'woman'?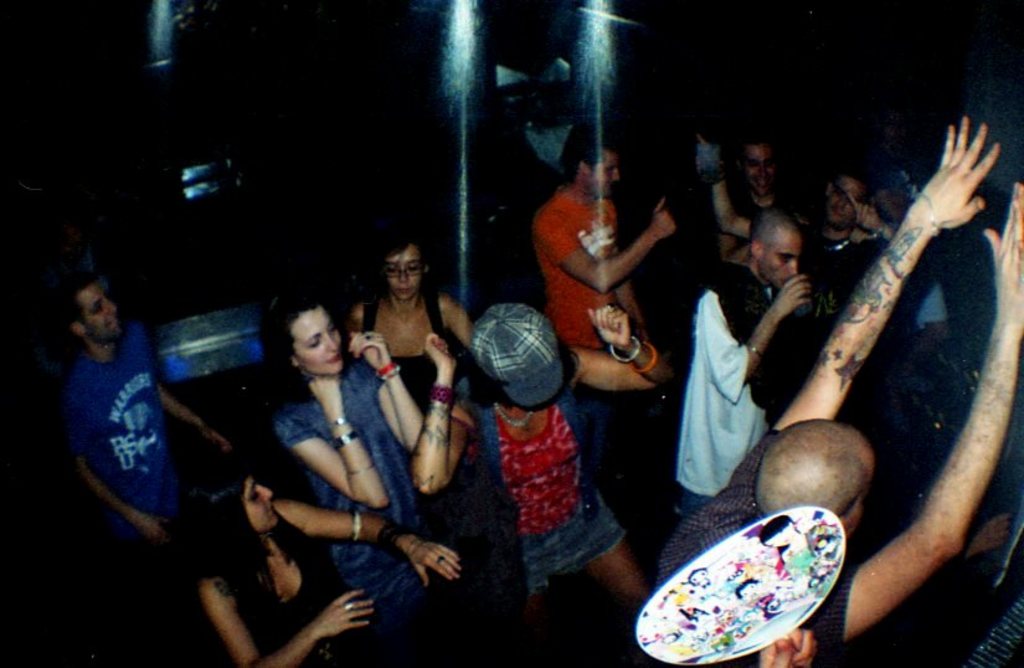
detection(756, 514, 833, 579)
